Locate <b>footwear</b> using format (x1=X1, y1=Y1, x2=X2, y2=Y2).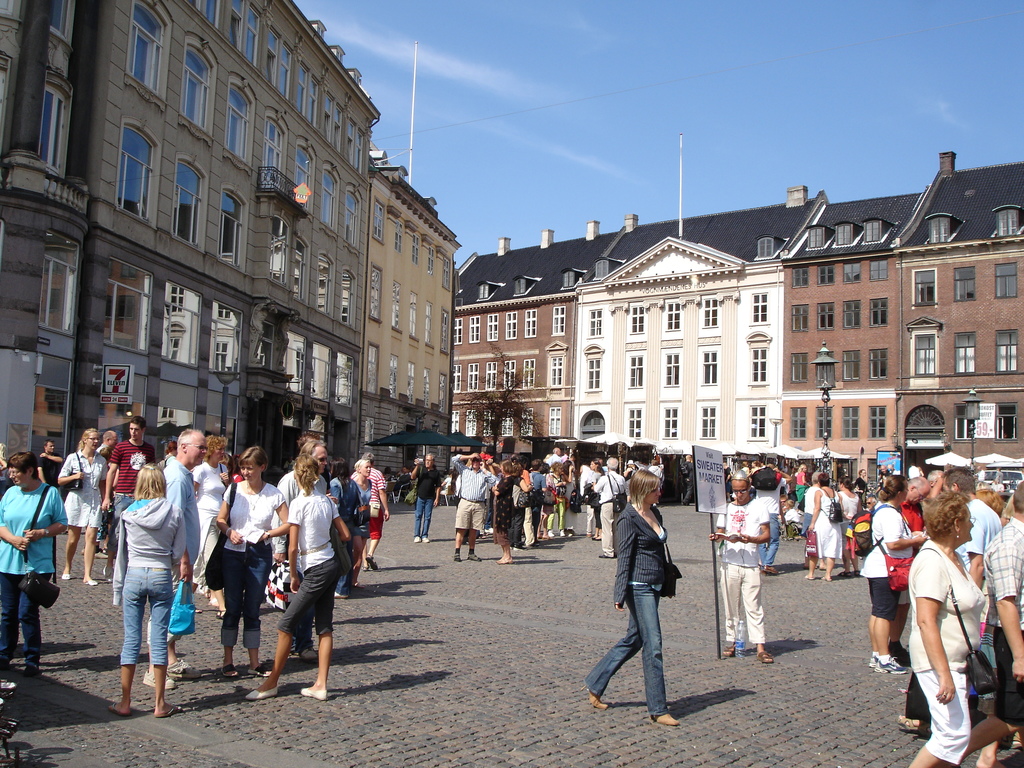
(x1=655, y1=711, x2=679, y2=728).
